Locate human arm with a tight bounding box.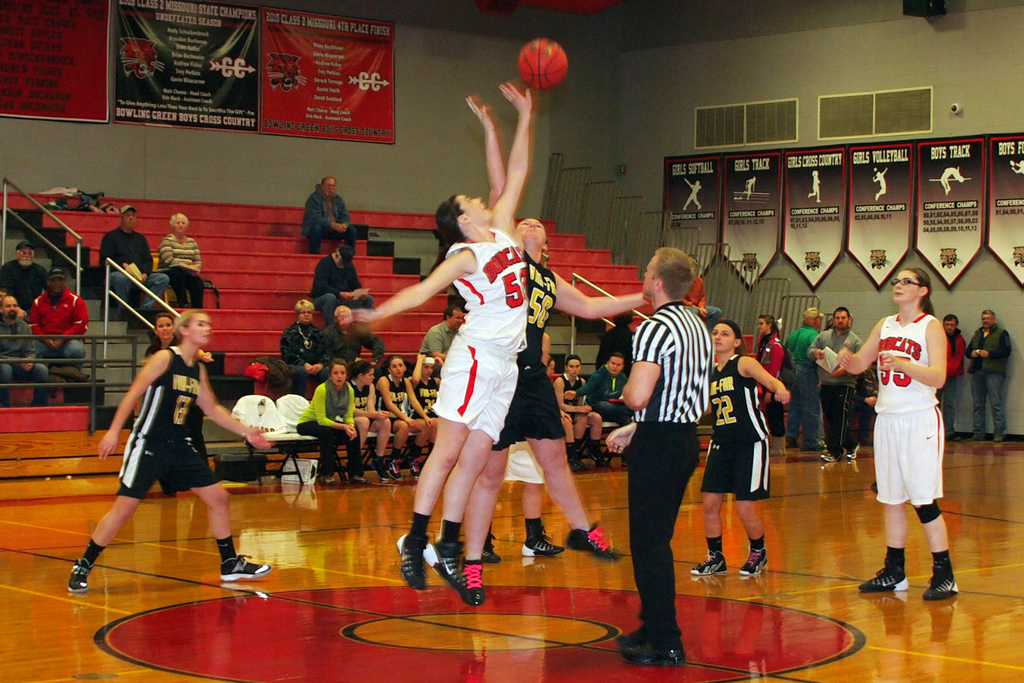
rect(882, 321, 945, 390).
